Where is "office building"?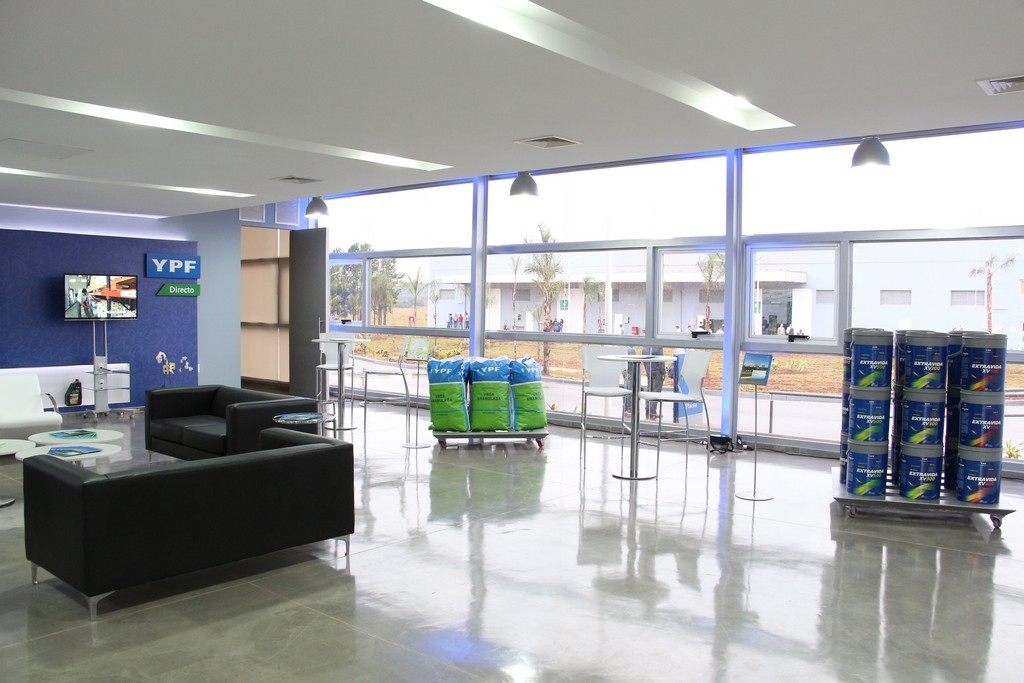
bbox=(27, 44, 974, 655).
